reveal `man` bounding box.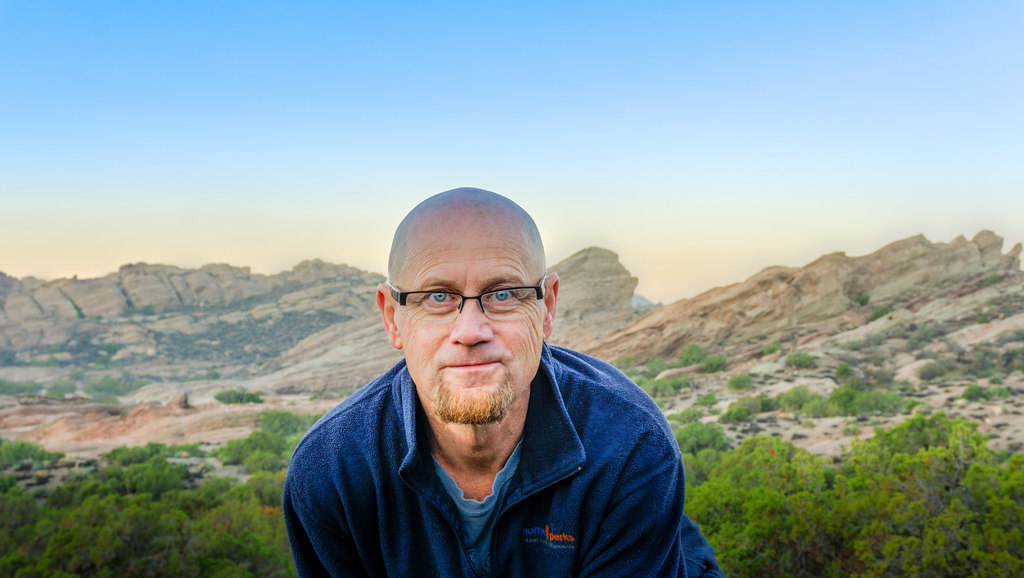
Revealed: x1=287 y1=189 x2=743 y2=566.
